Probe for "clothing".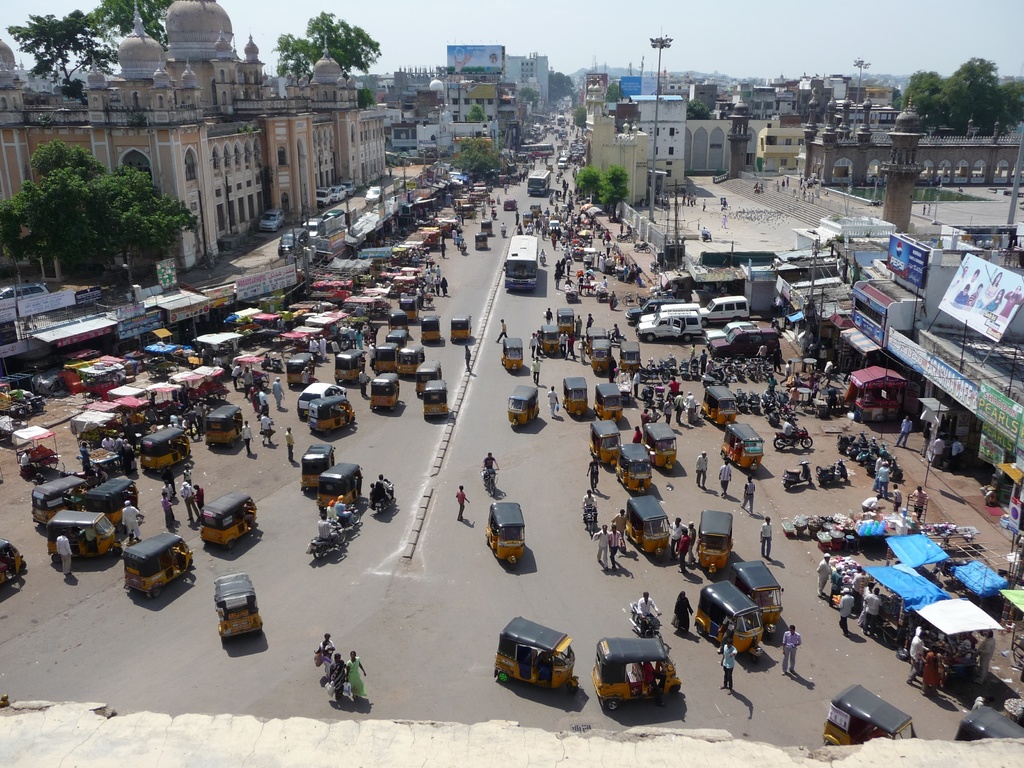
Probe result: [left=950, top=442, right=956, bottom=461].
